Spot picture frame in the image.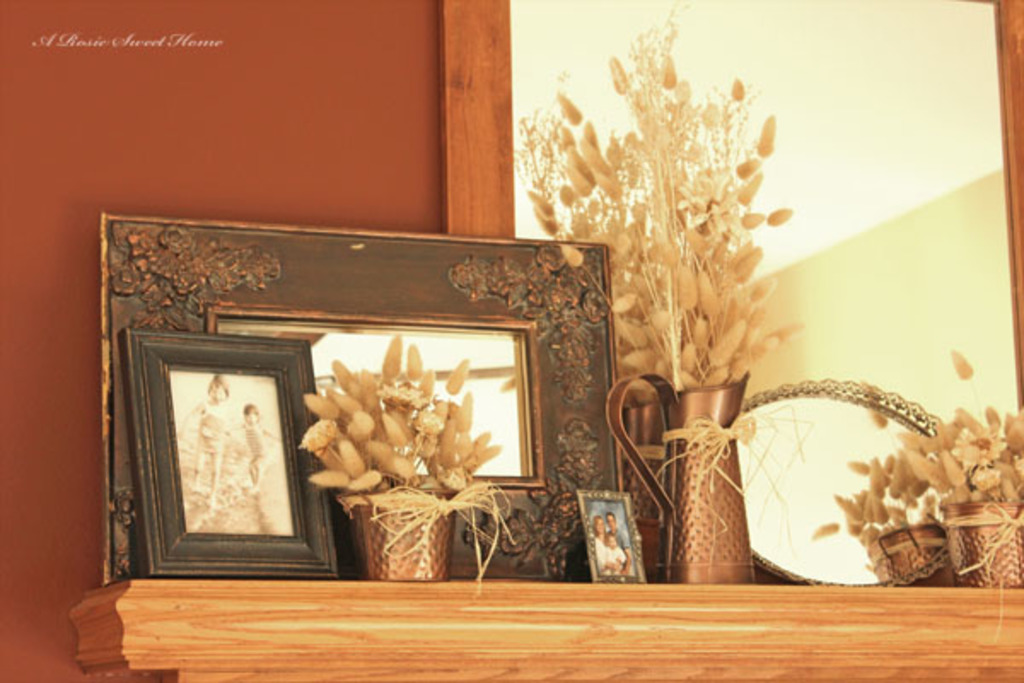
picture frame found at box=[109, 318, 355, 591].
